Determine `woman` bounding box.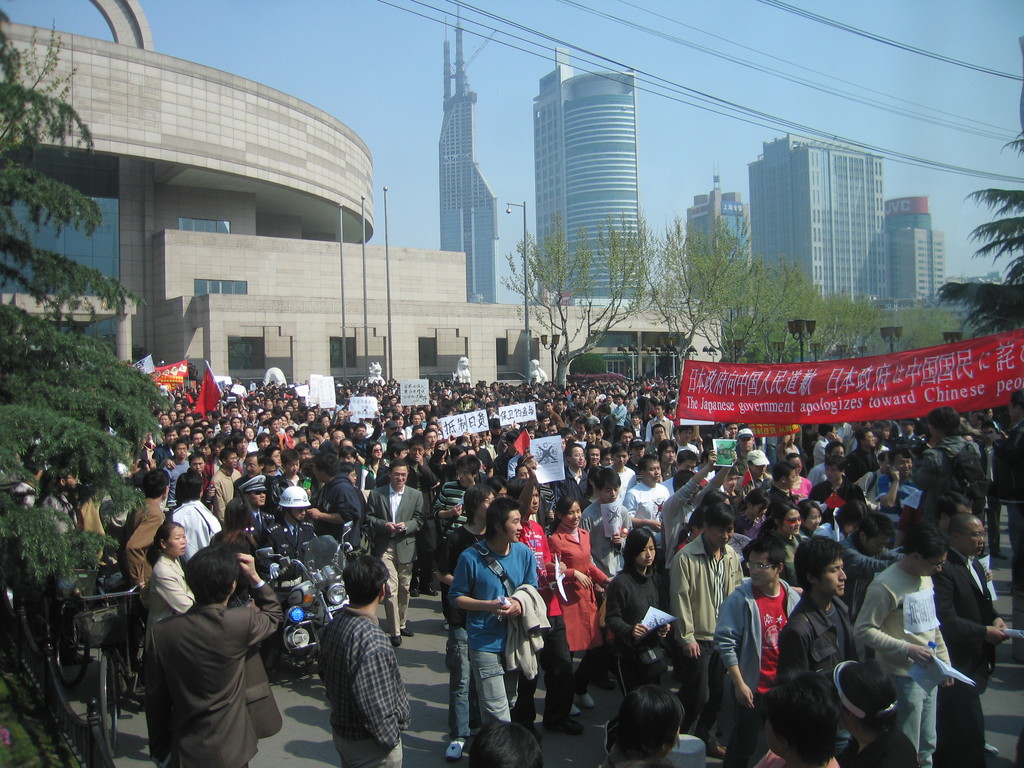
Determined: bbox(809, 500, 872, 557).
